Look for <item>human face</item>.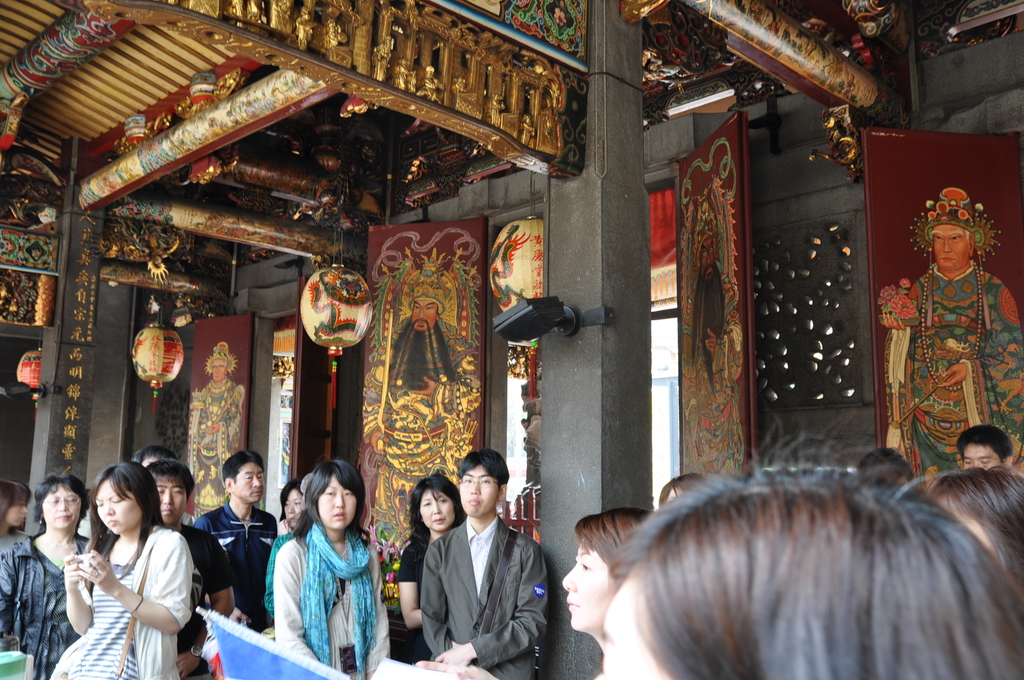
Found: l=42, t=483, r=81, b=530.
